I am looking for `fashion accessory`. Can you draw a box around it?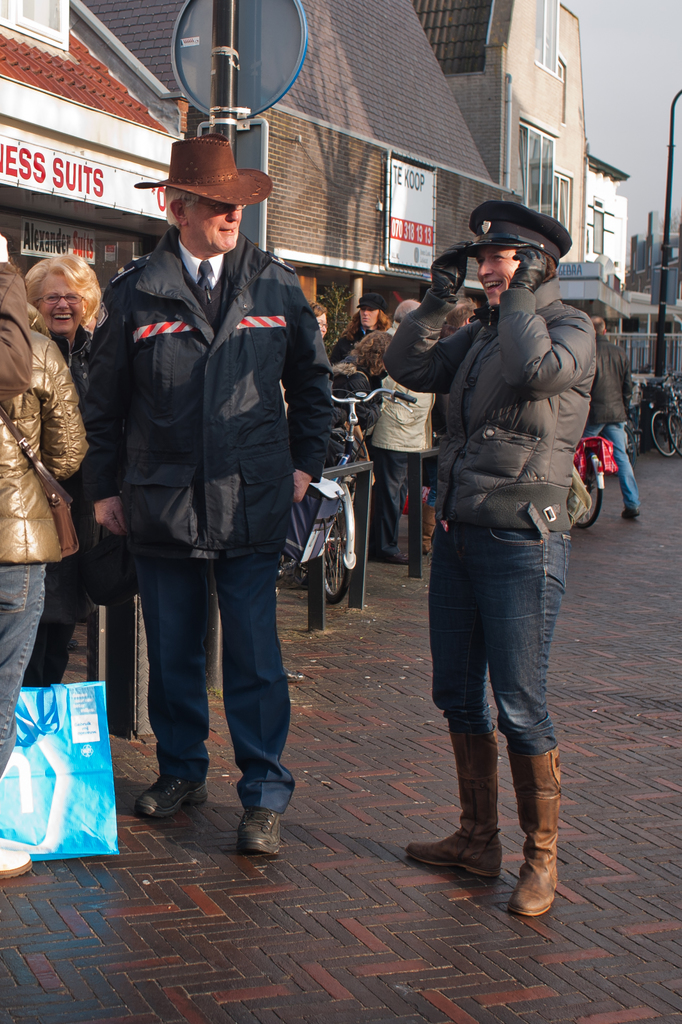
Sure, the bounding box is [x1=131, y1=774, x2=211, y2=823].
